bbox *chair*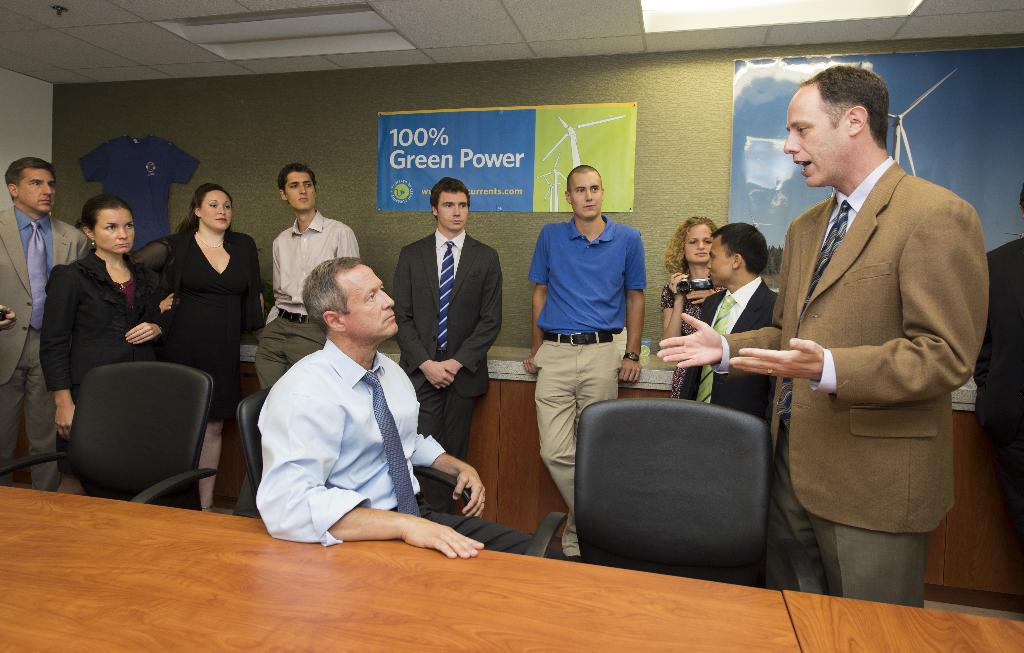
x1=60 y1=358 x2=216 y2=519
